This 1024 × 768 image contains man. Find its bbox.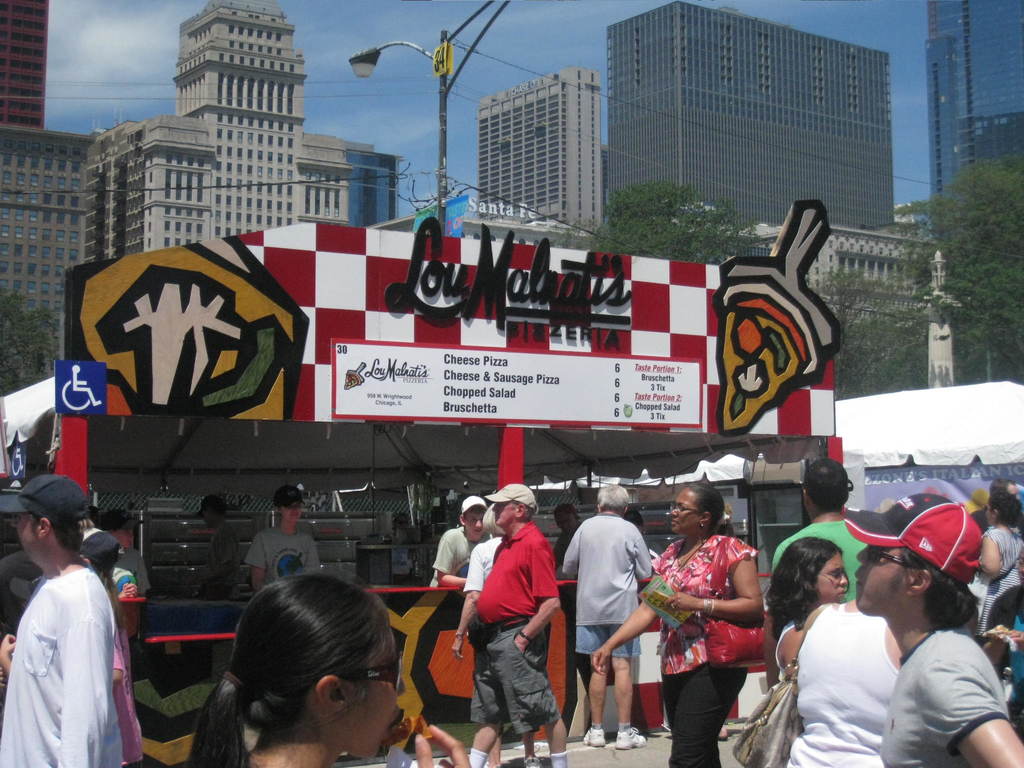
BBox(467, 483, 567, 767).
